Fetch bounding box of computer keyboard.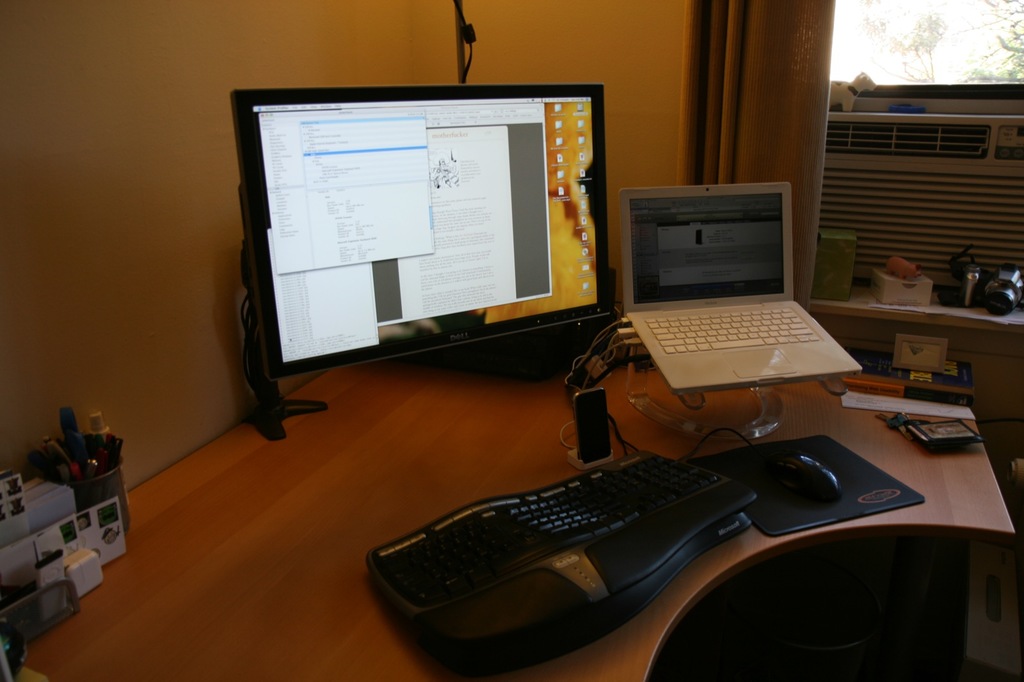
Bbox: box(640, 301, 826, 355).
